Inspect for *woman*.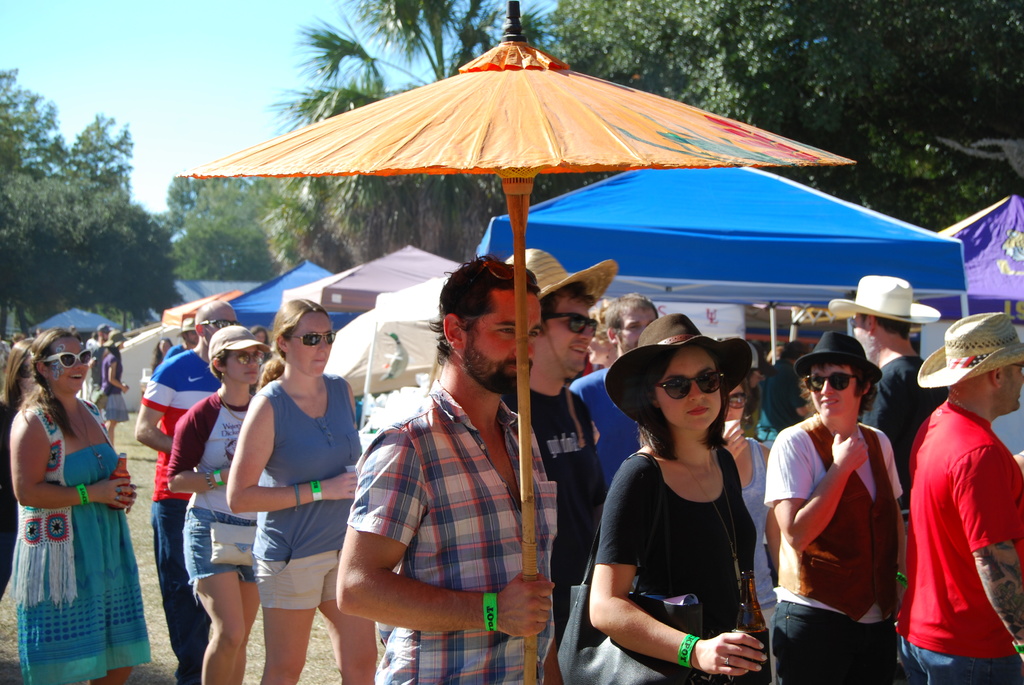
Inspection: crop(98, 330, 125, 450).
